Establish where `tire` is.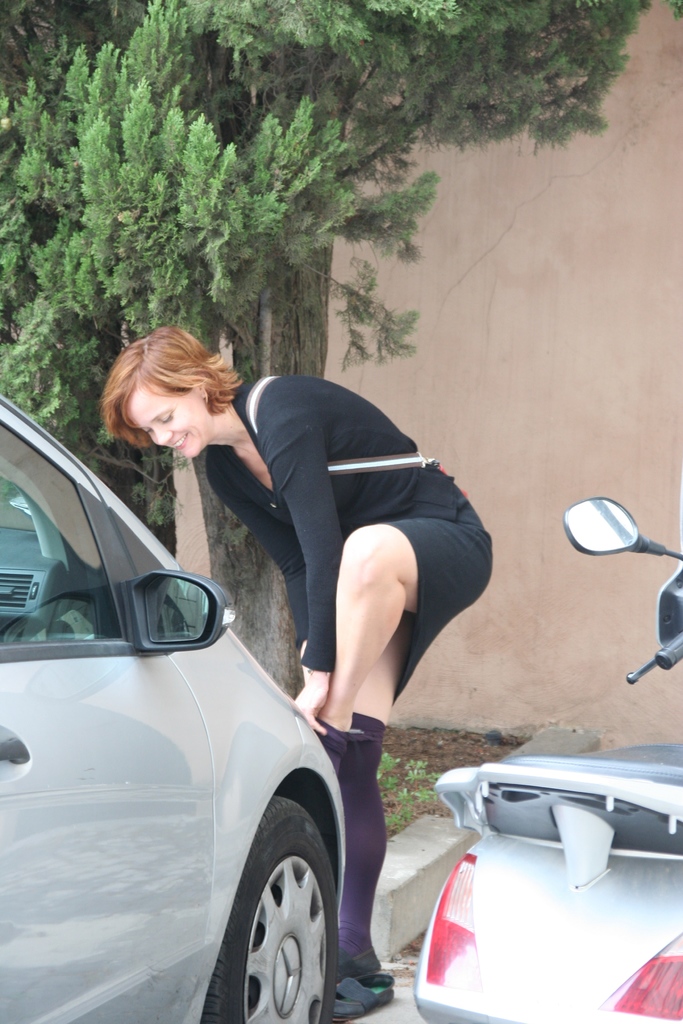
Established at Rect(197, 798, 336, 1023).
